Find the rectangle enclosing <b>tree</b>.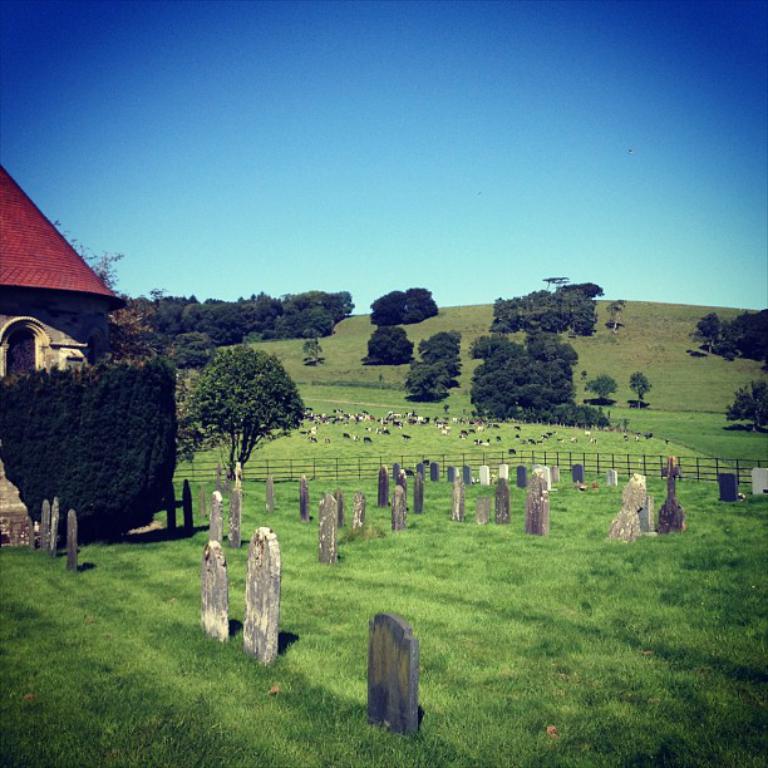
pyautogui.locateOnScreen(210, 341, 305, 481).
